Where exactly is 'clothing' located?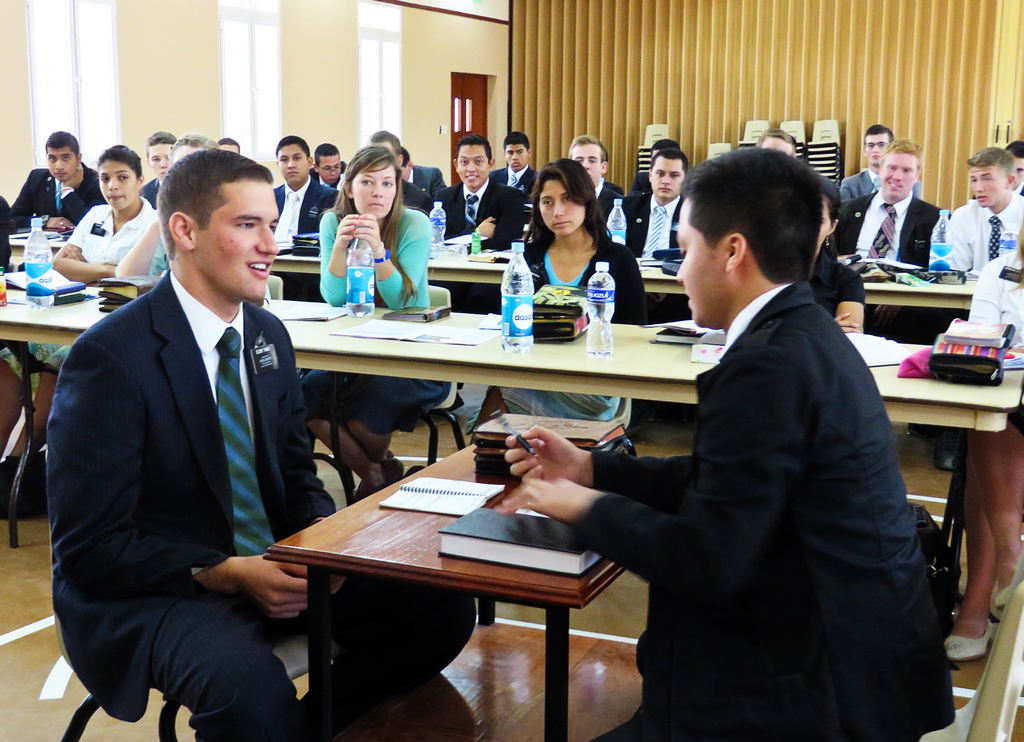
Its bounding box is <region>52, 274, 335, 741</region>.
